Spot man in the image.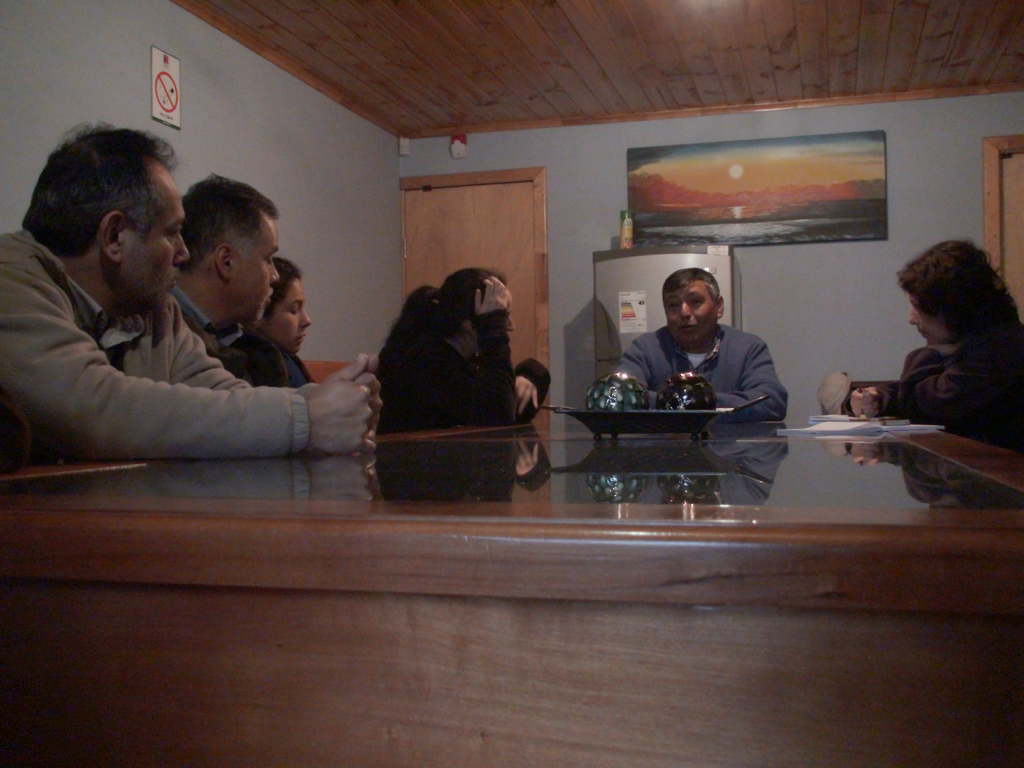
man found at region(836, 241, 1023, 454).
